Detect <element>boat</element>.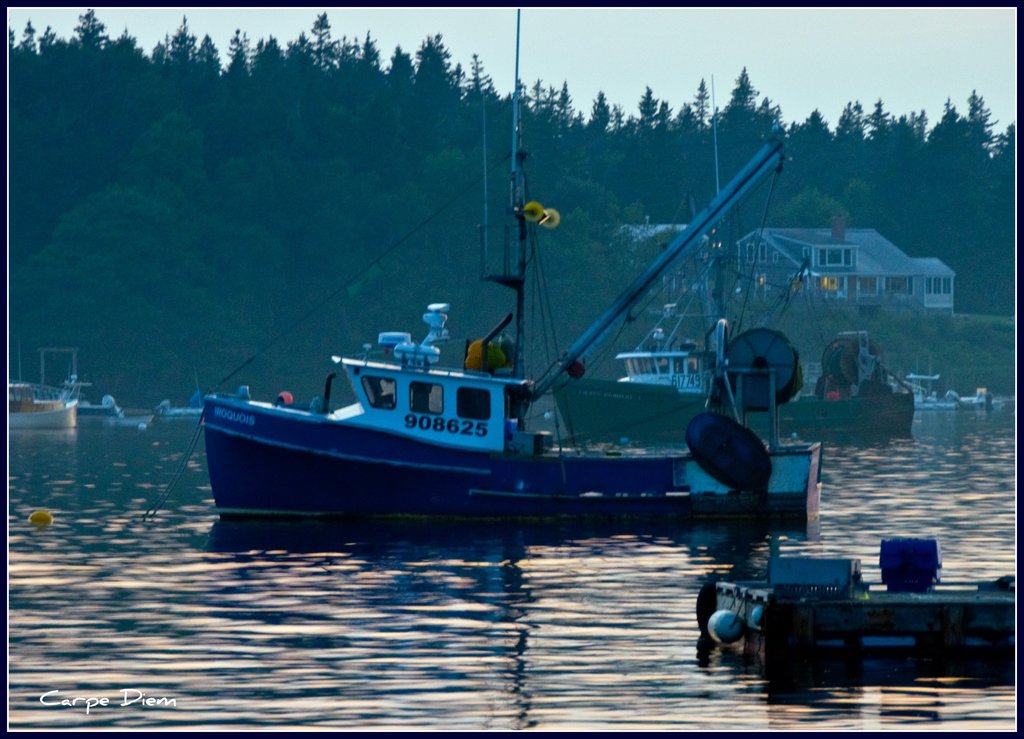
Detected at 193,115,833,540.
